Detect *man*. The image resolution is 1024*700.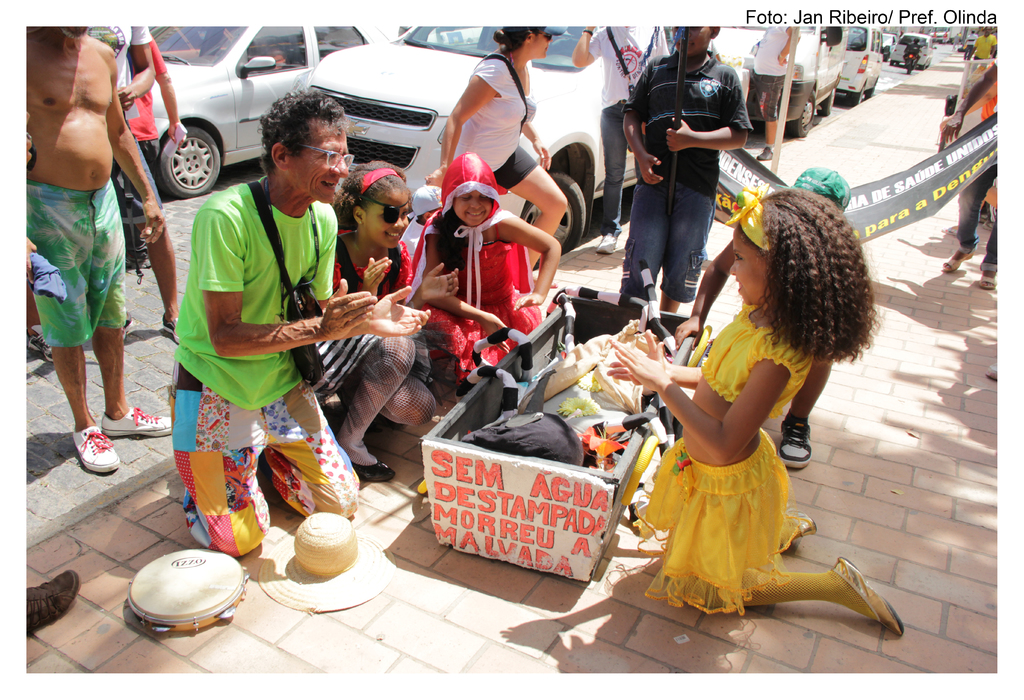
<bbox>161, 83, 429, 561</bbox>.
